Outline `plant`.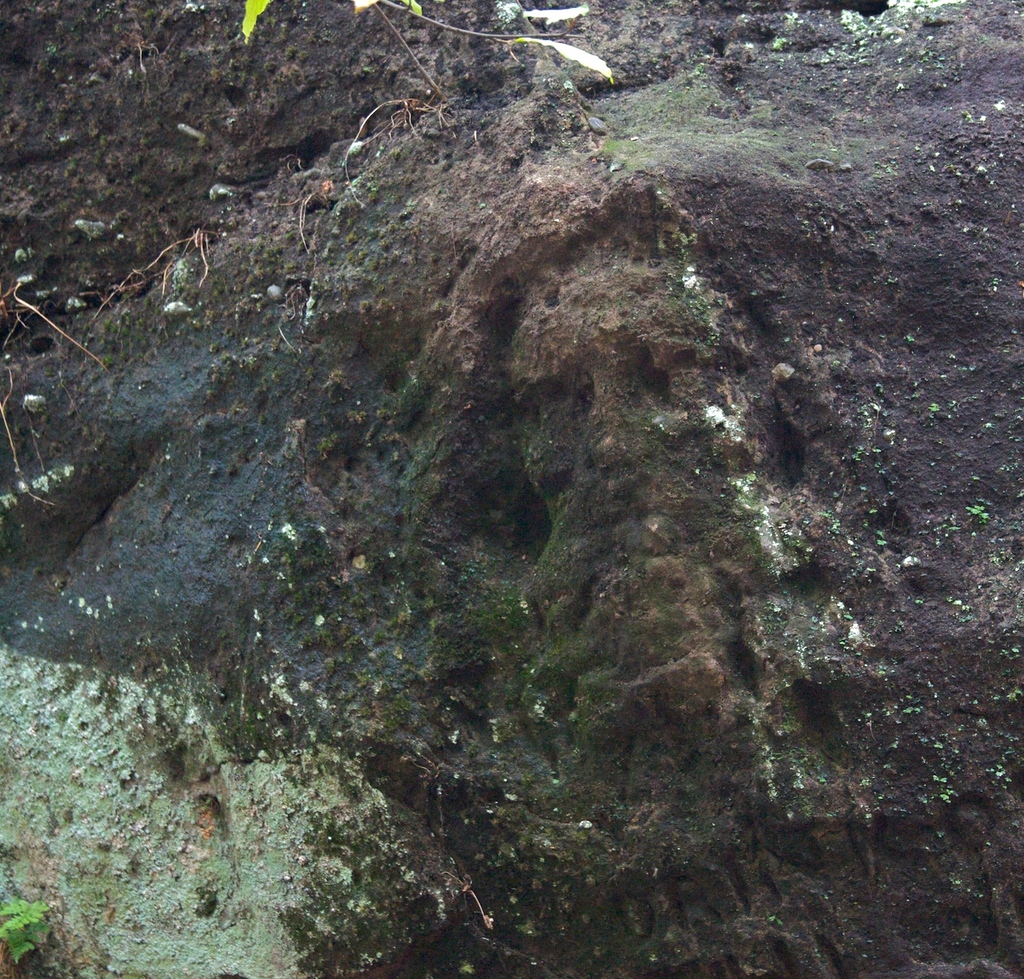
Outline: box=[956, 602, 974, 627].
